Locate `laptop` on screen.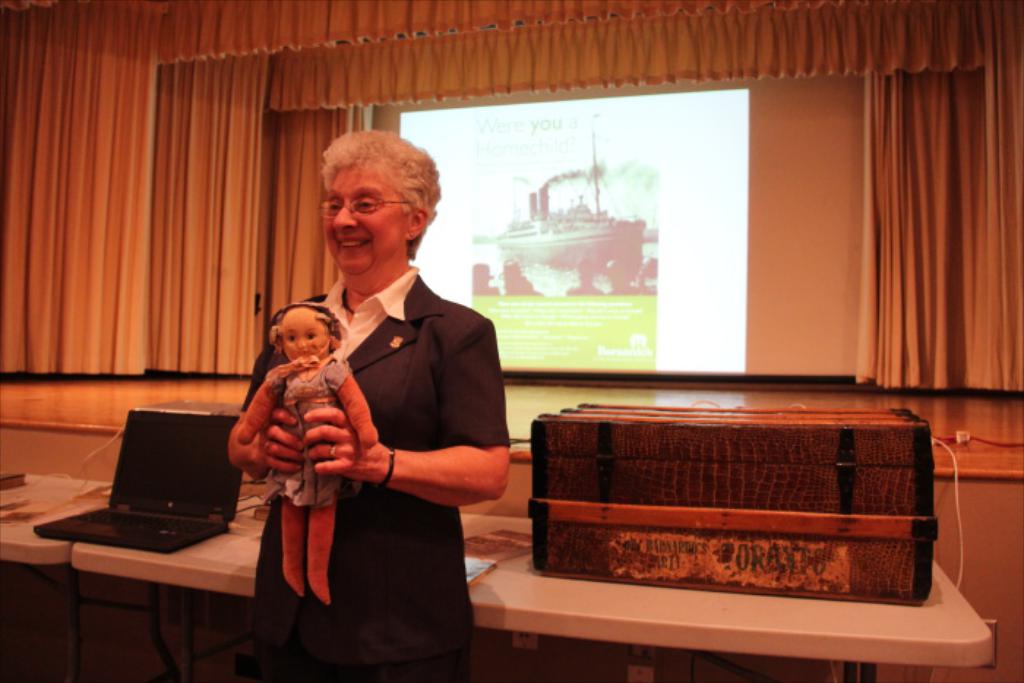
On screen at 41, 414, 231, 584.
